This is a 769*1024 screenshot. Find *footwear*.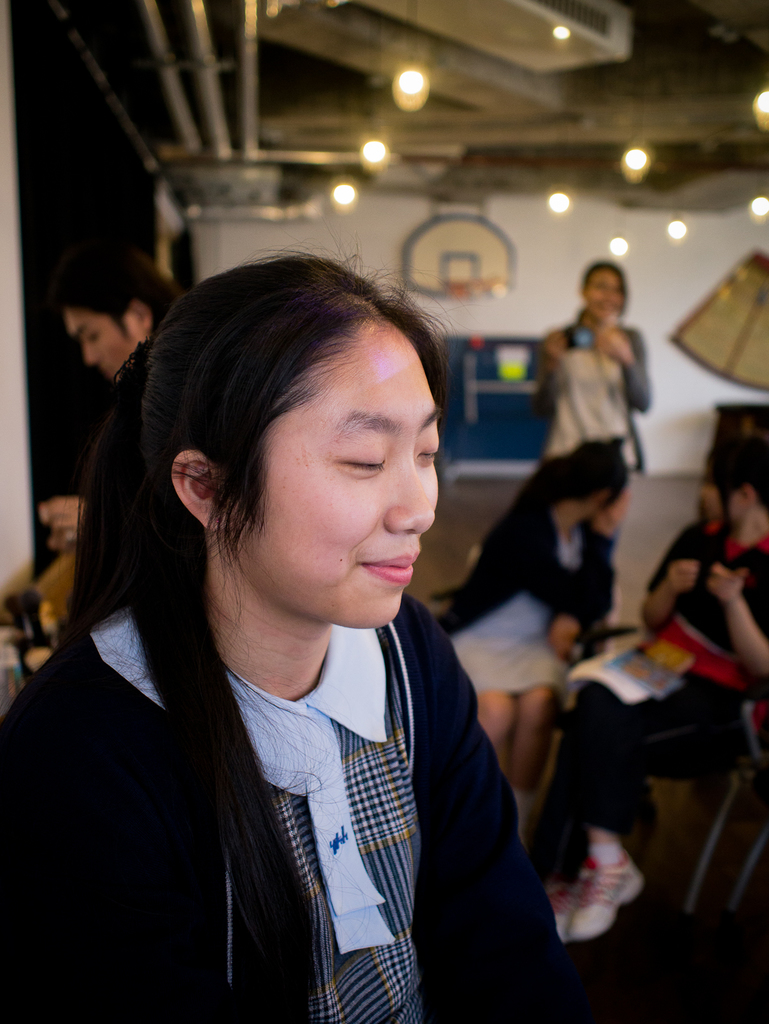
Bounding box: l=548, t=882, r=571, b=931.
